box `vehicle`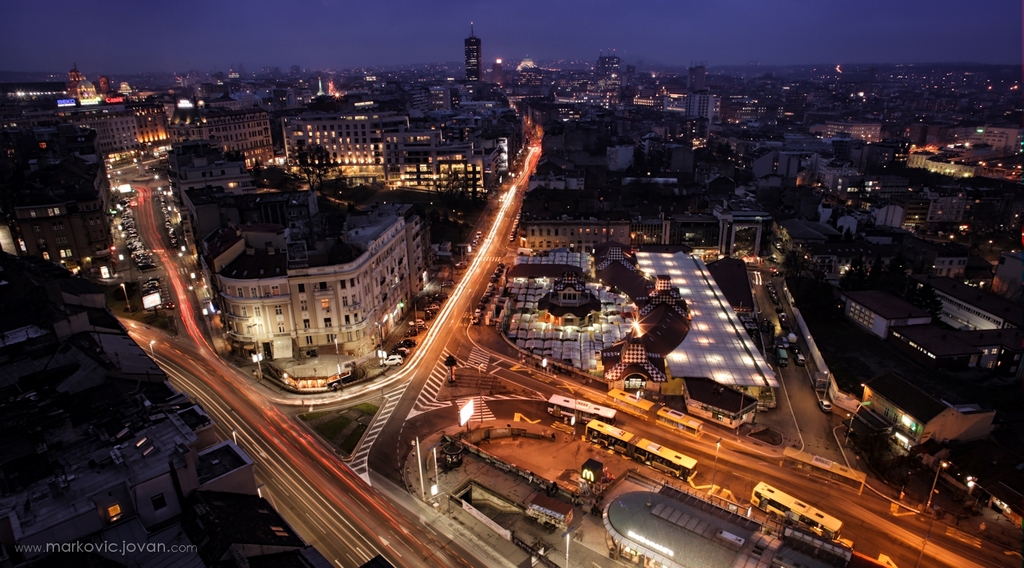
bbox=[775, 349, 785, 367]
